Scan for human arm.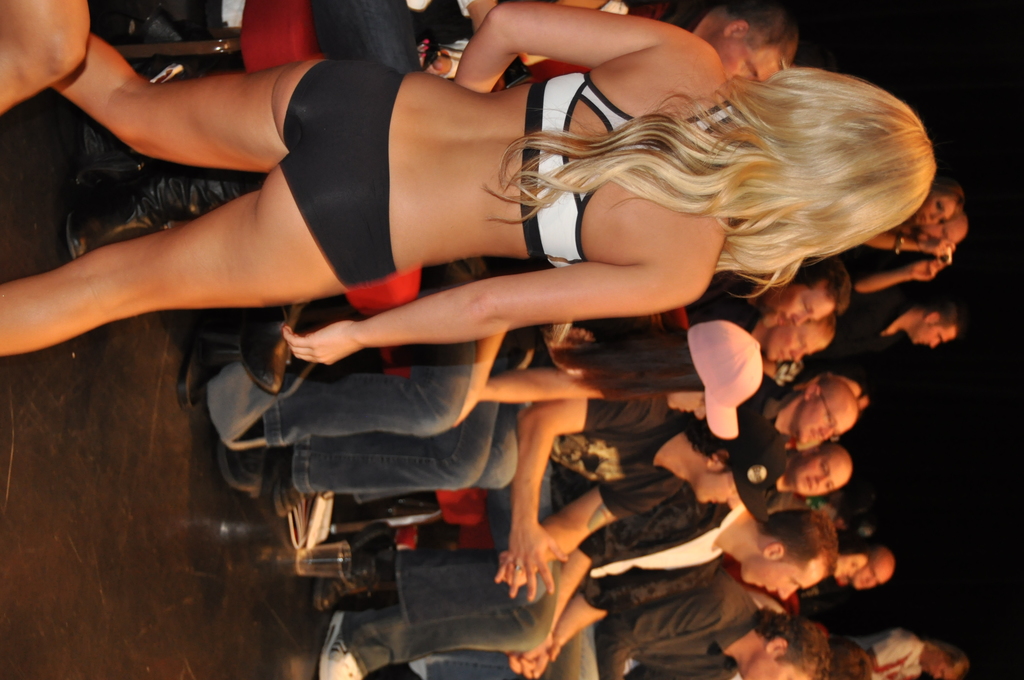
Scan result: (x1=285, y1=268, x2=714, y2=371).
